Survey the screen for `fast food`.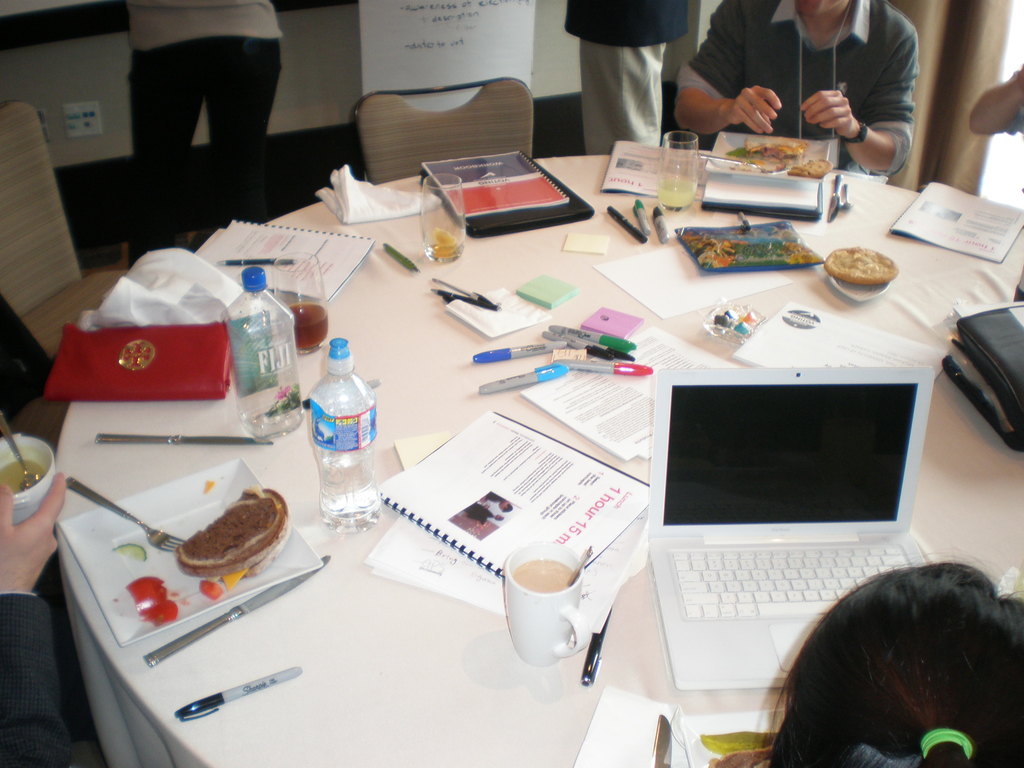
Survey found: 789 158 833 179.
